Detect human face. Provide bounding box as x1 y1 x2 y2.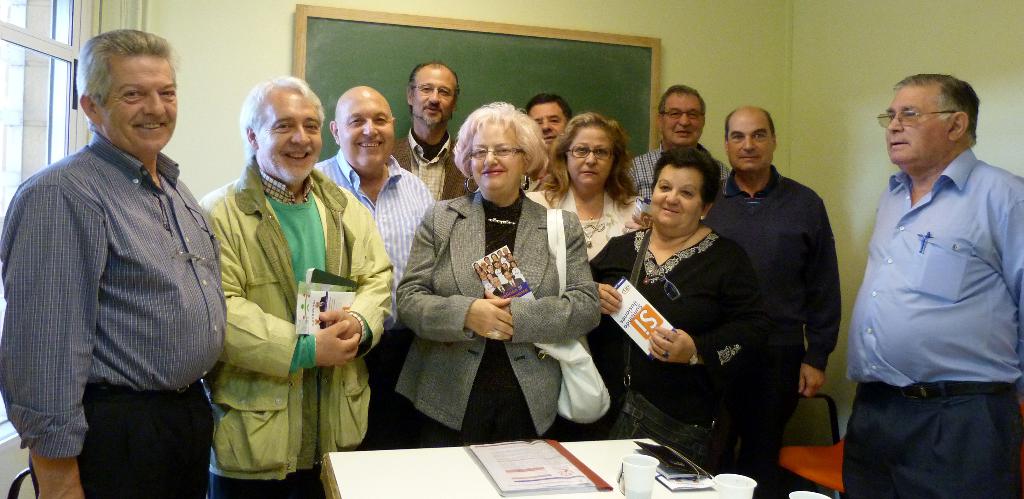
666 95 707 142.
